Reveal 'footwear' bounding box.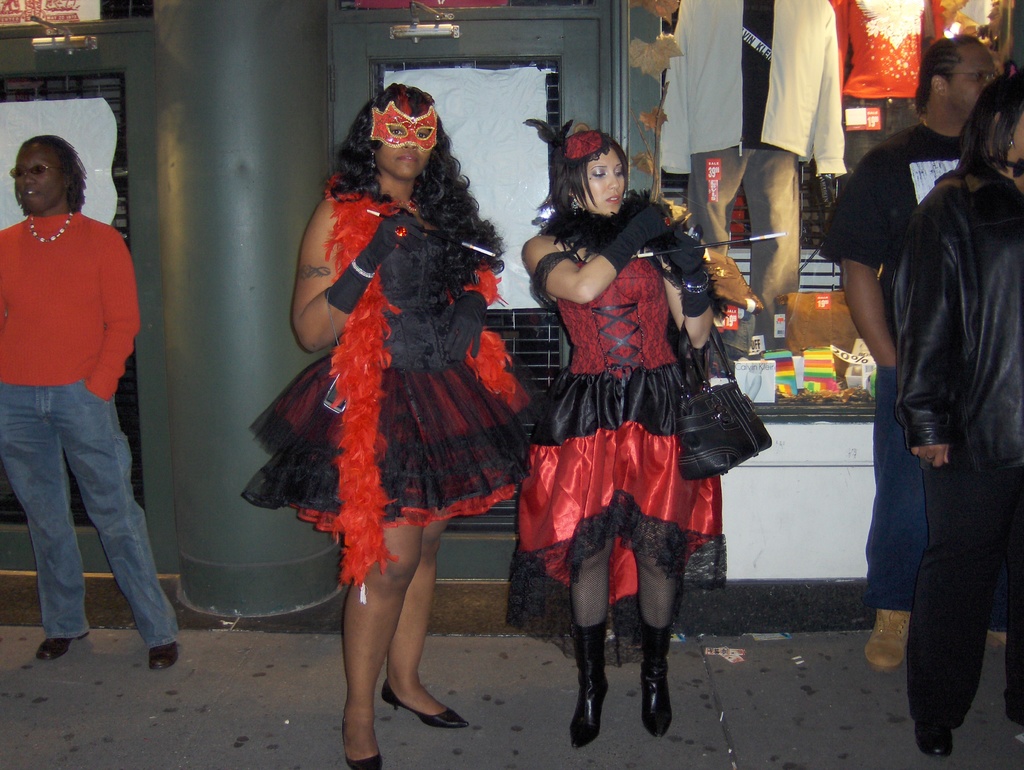
Revealed: 564 616 608 746.
